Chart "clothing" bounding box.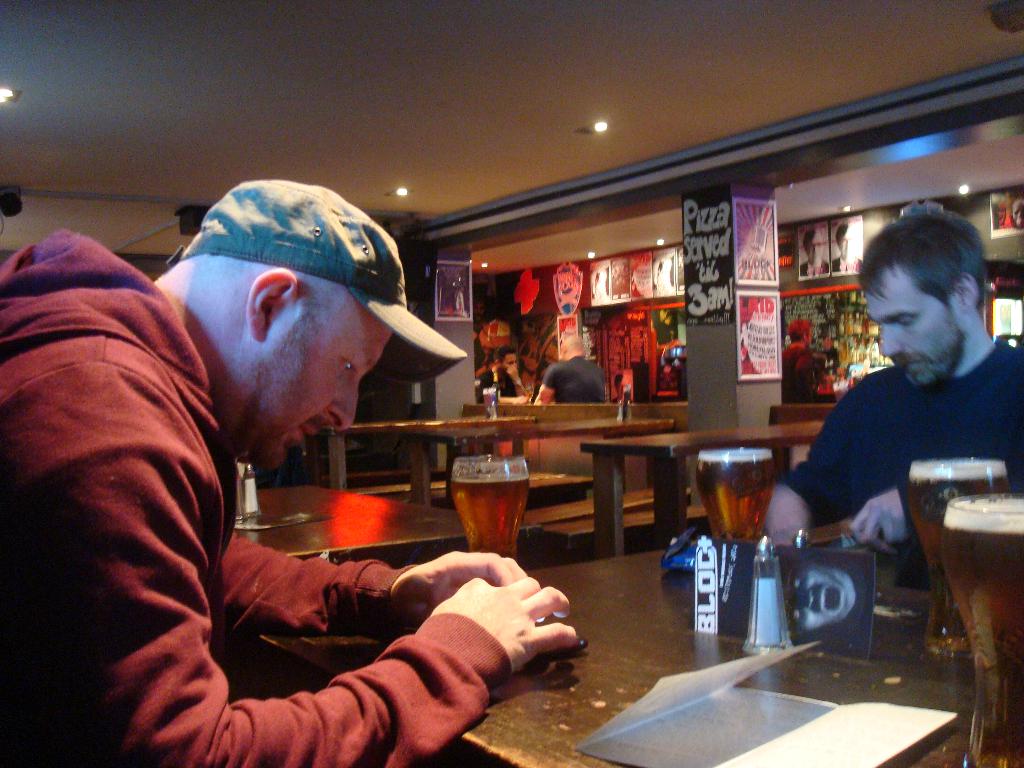
Charted: x1=798, y1=316, x2=1019, y2=556.
